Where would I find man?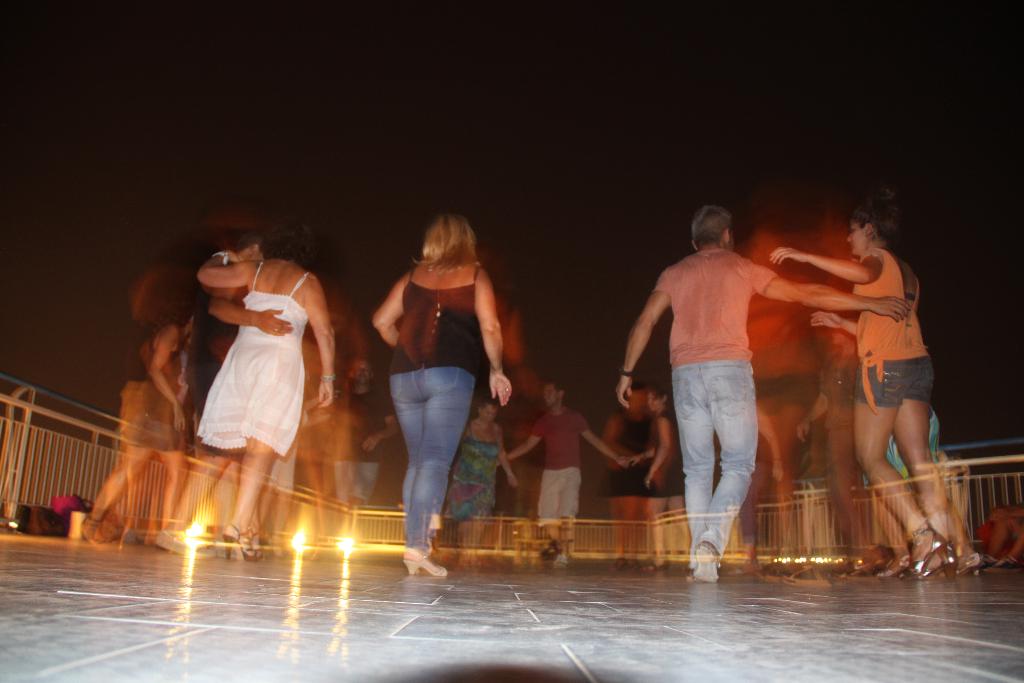
At (493, 377, 633, 568).
